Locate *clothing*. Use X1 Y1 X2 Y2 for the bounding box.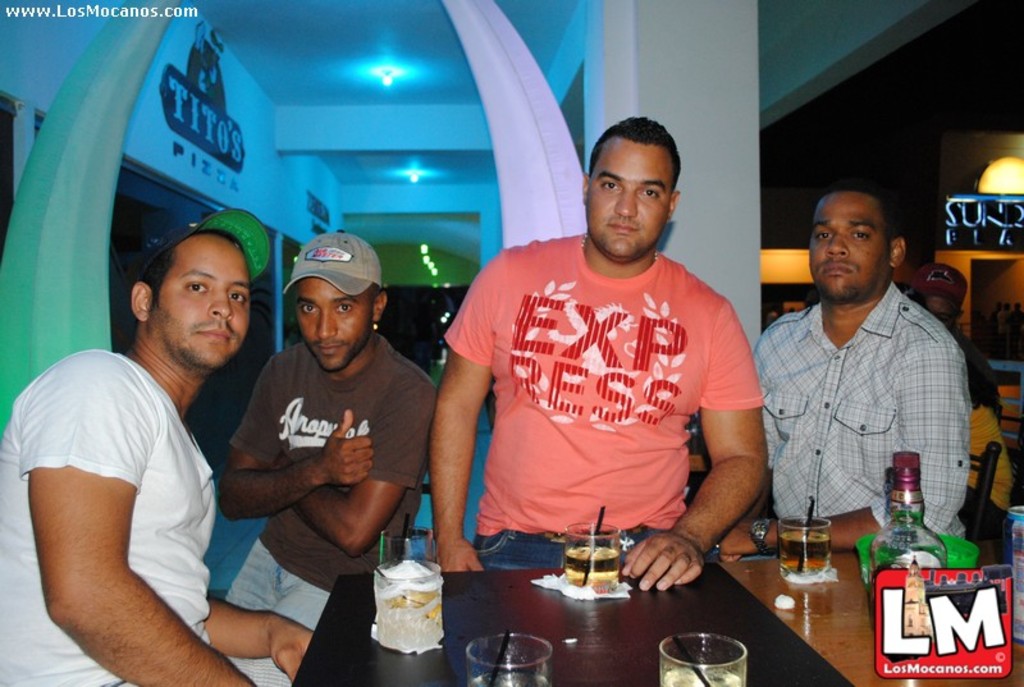
0 344 293 686.
